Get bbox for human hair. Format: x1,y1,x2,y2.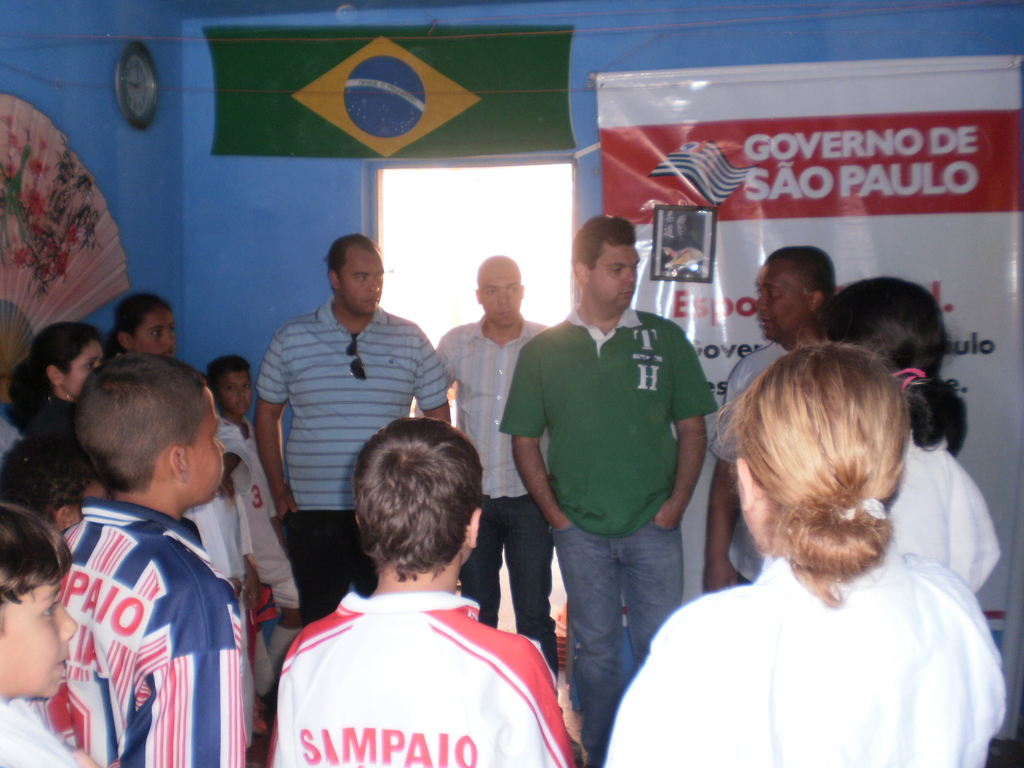
4,320,102,418.
